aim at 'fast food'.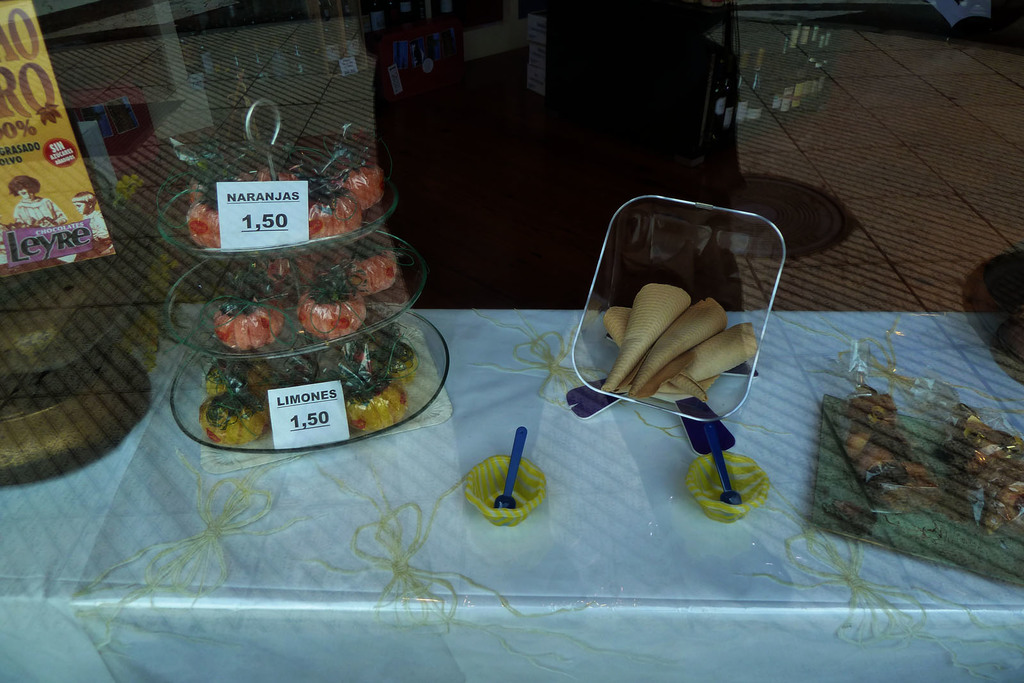
Aimed at (238,163,296,186).
